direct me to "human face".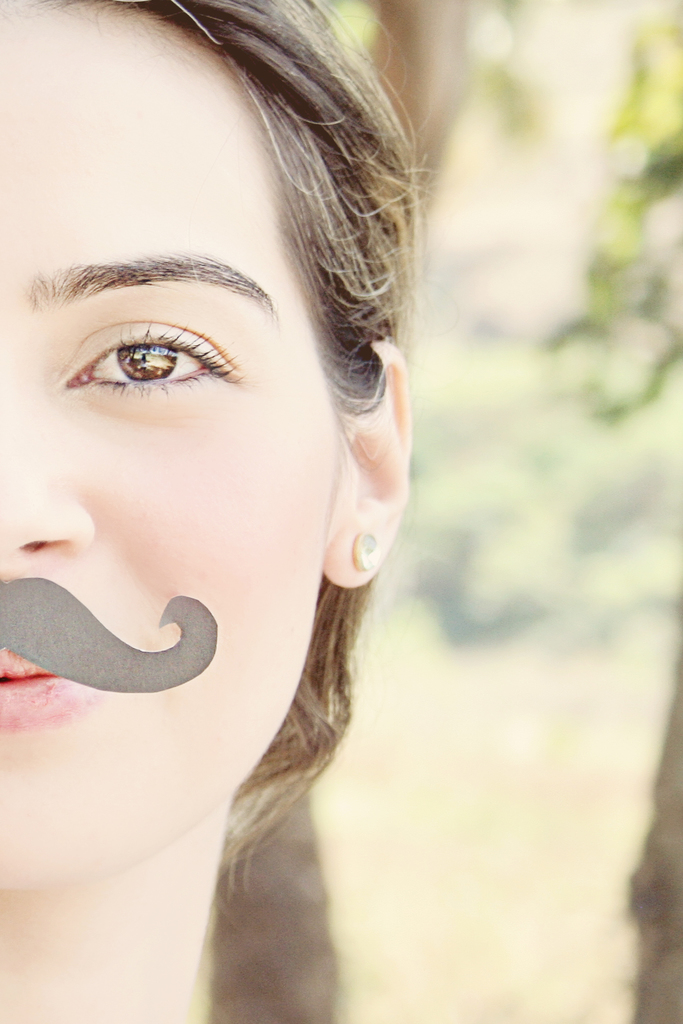
Direction: [x1=0, y1=0, x2=343, y2=888].
